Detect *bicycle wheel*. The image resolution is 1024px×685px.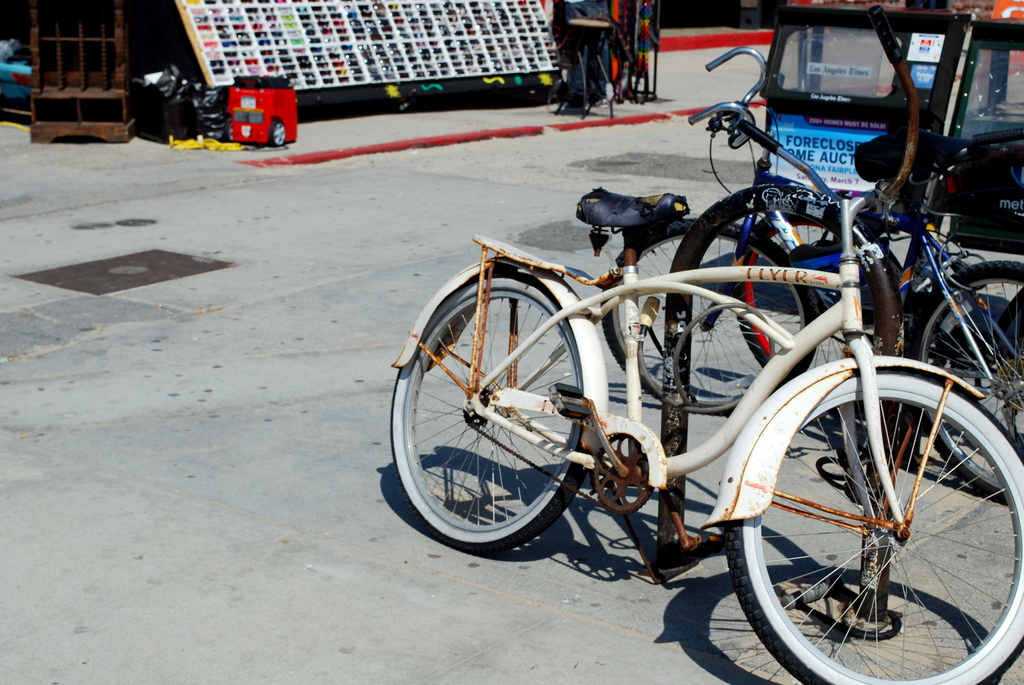
bbox(911, 258, 1023, 507).
